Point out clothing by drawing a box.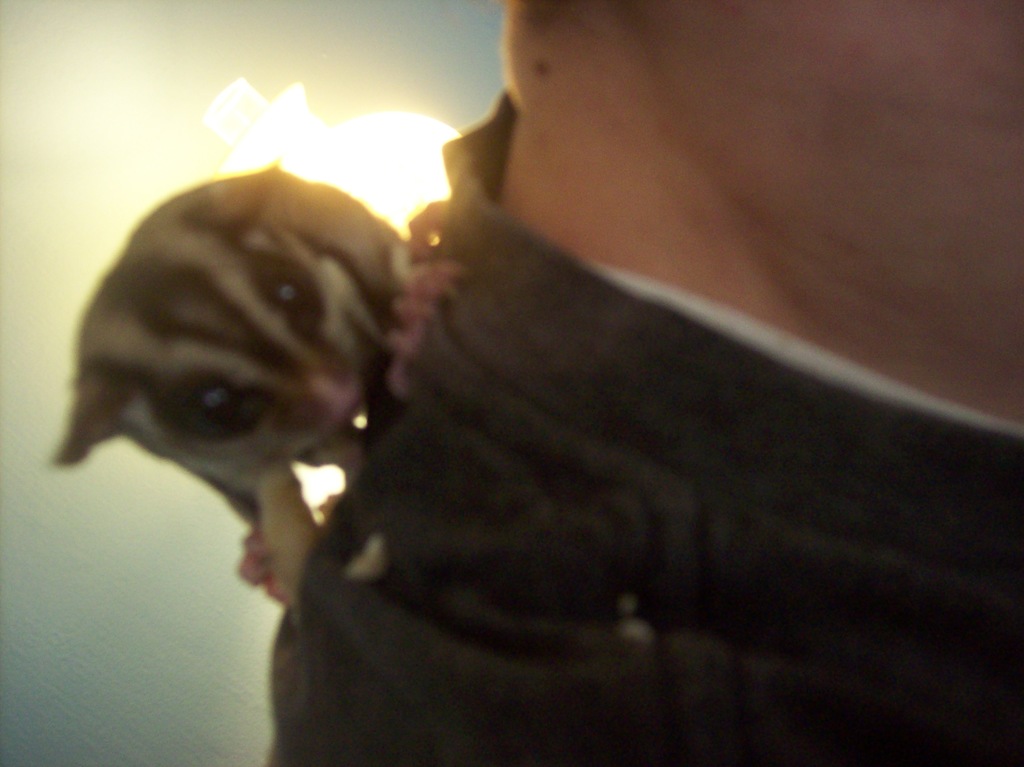
box(301, 98, 1023, 766).
